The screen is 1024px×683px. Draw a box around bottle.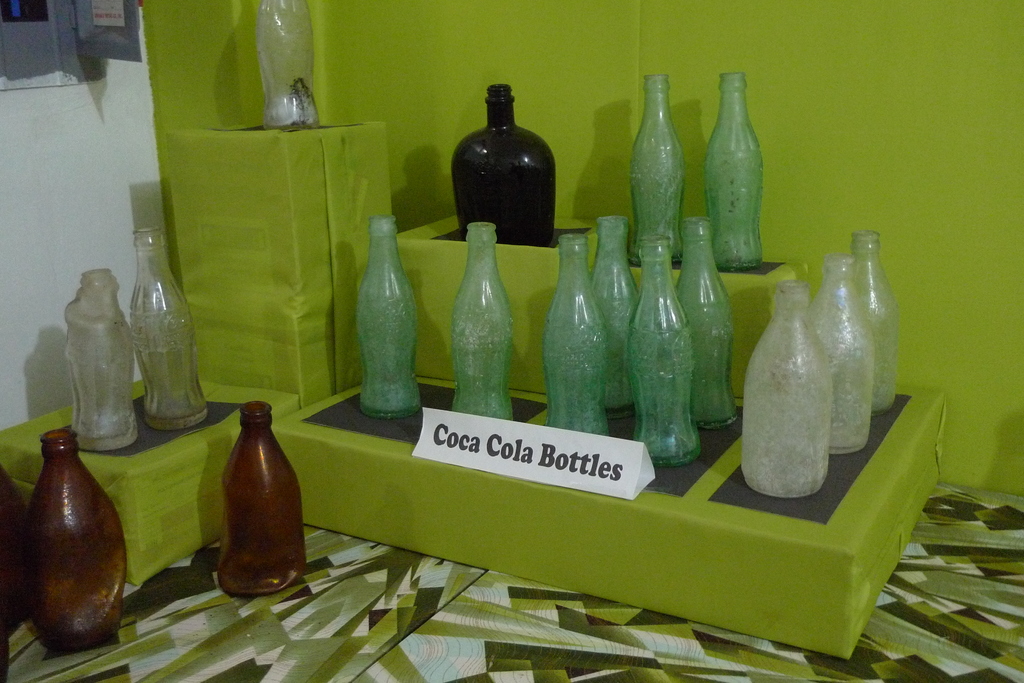
detection(737, 281, 828, 494).
